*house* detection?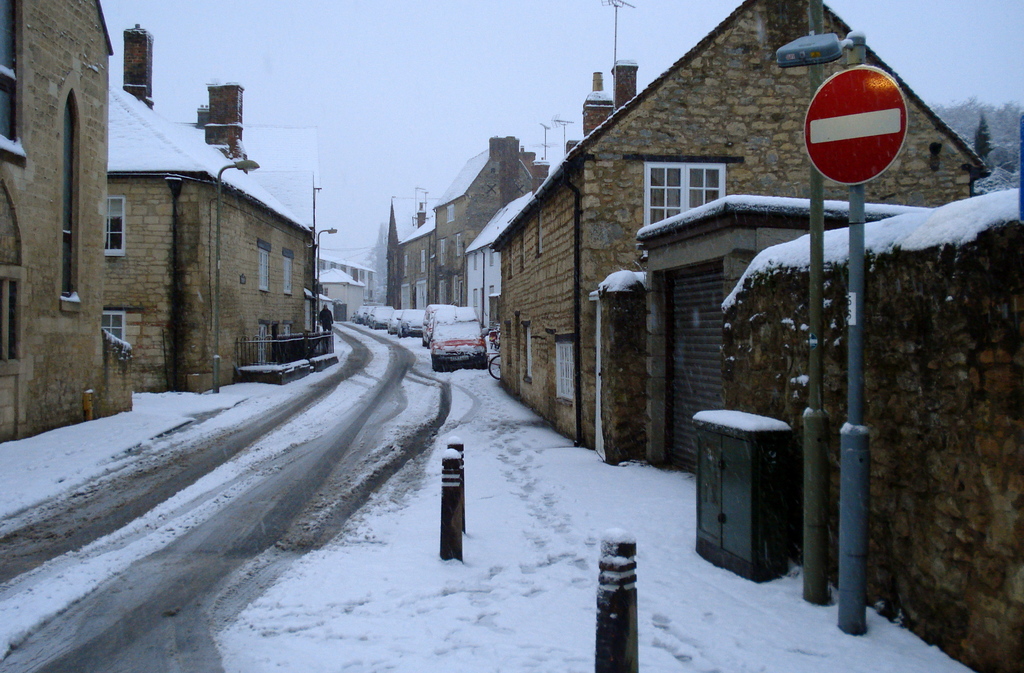
[left=374, top=2, right=640, bottom=314]
